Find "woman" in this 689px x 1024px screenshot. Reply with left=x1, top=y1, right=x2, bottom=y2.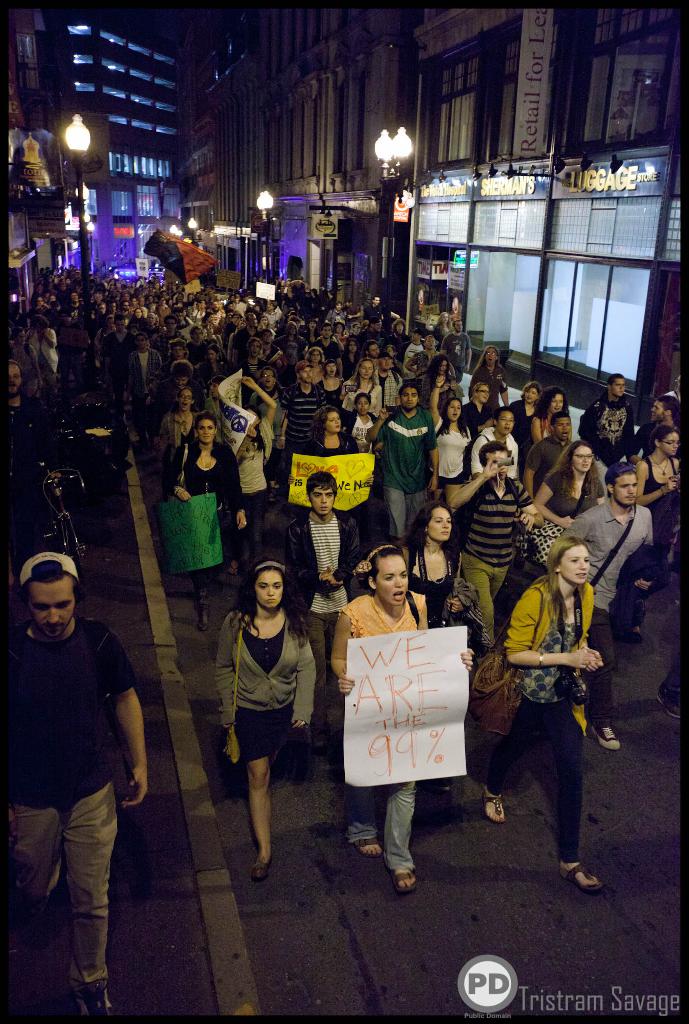
left=512, top=438, right=599, bottom=636.
